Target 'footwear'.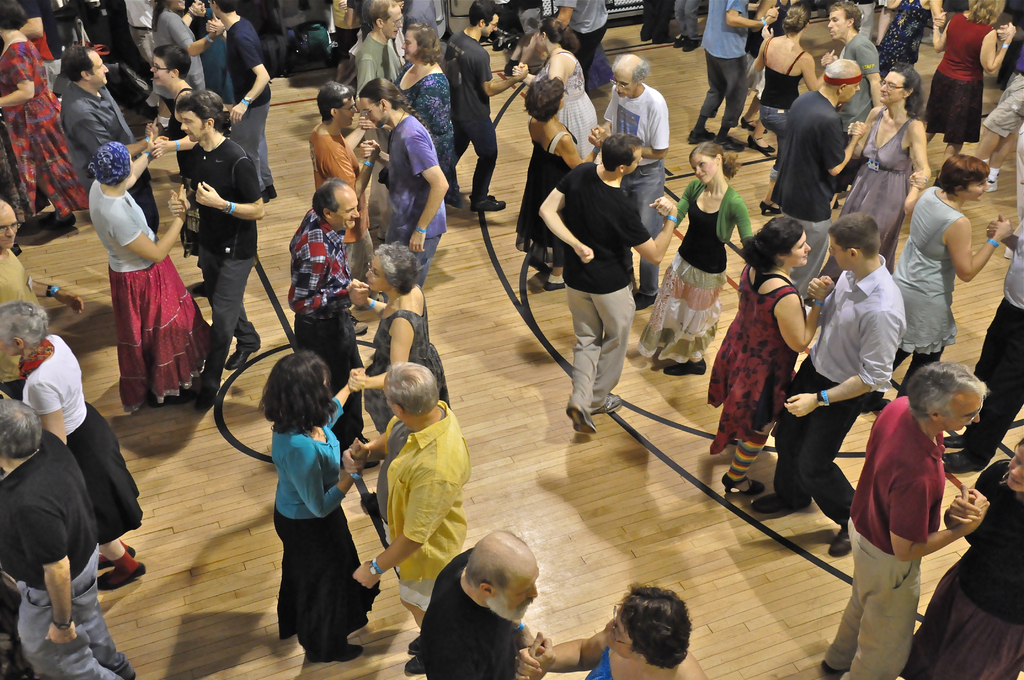
Target region: (826,528,851,556).
